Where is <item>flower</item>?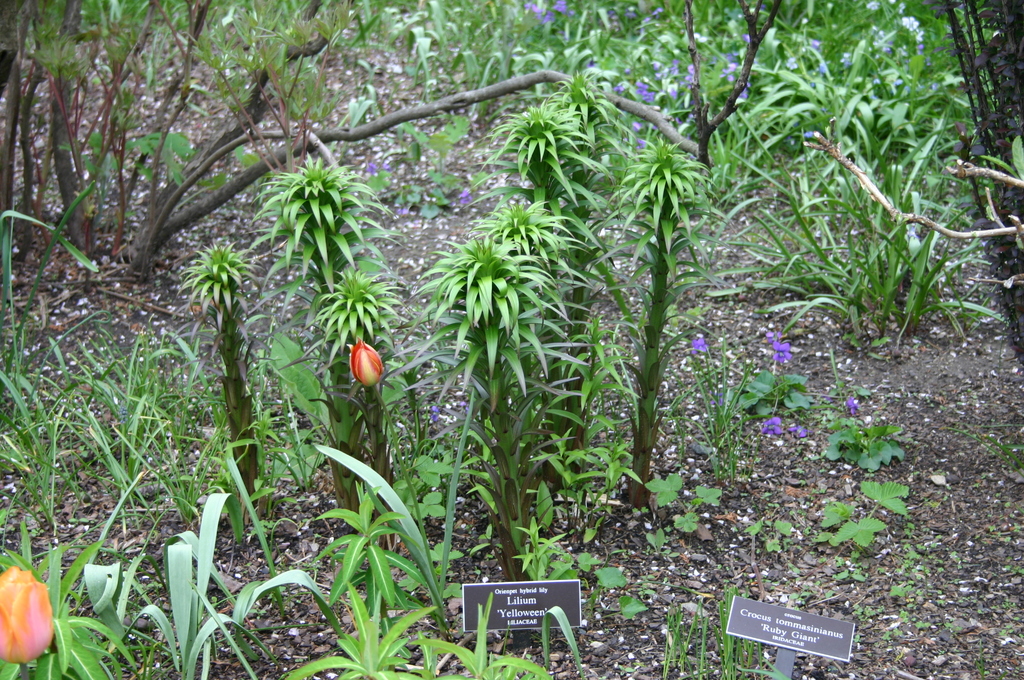
(840, 51, 852, 65).
